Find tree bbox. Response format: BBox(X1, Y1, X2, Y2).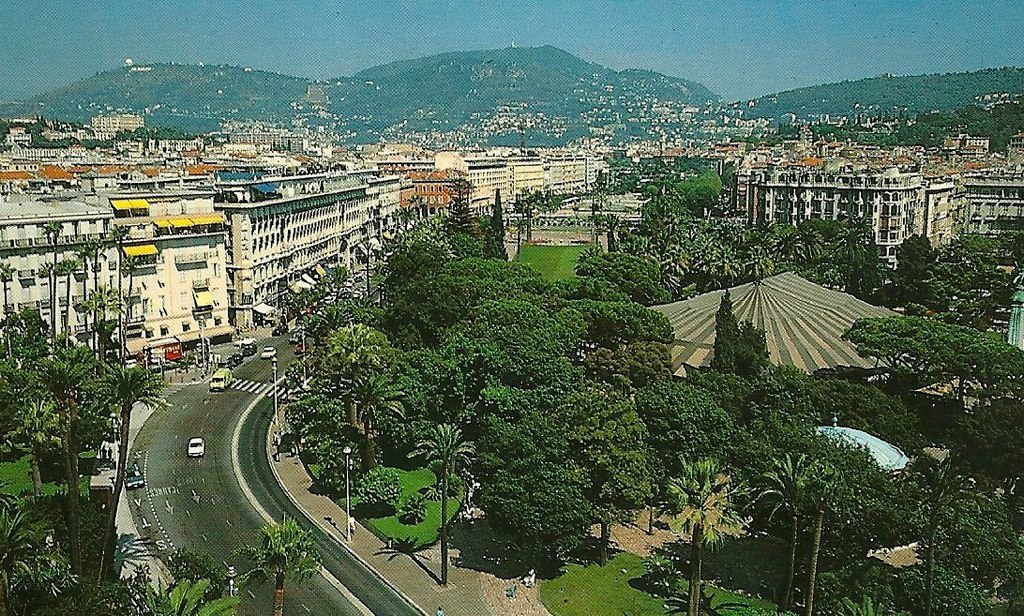
BBox(373, 239, 455, 331).
